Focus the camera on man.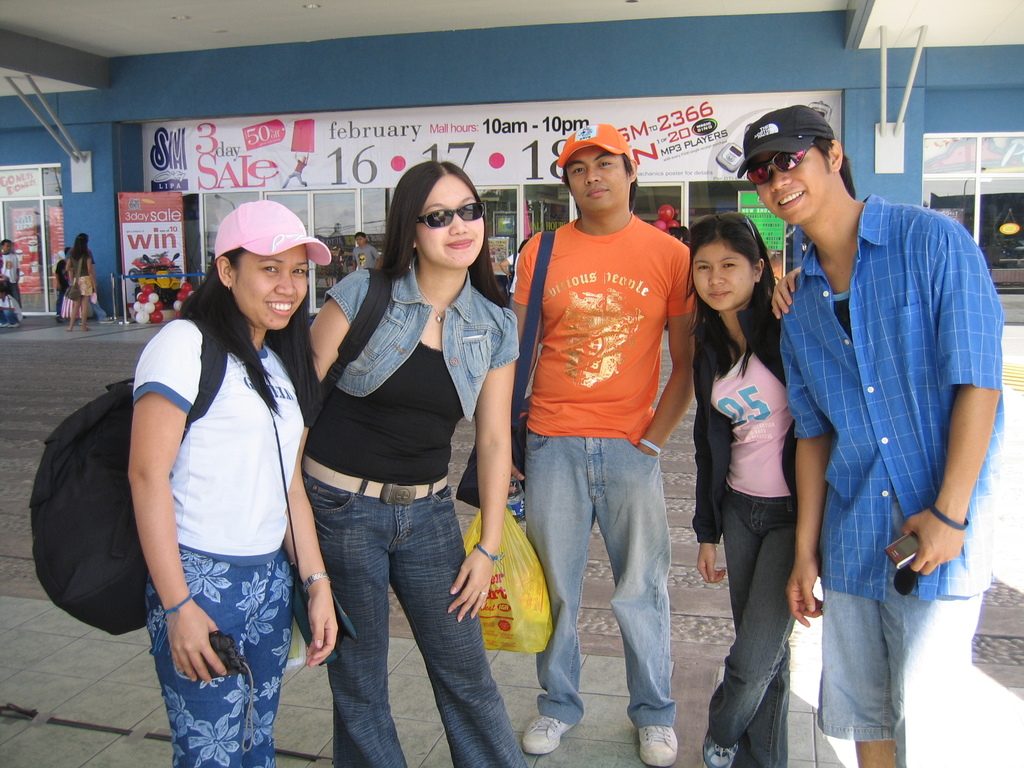
Focus region: [495, 134, 722, 746].
